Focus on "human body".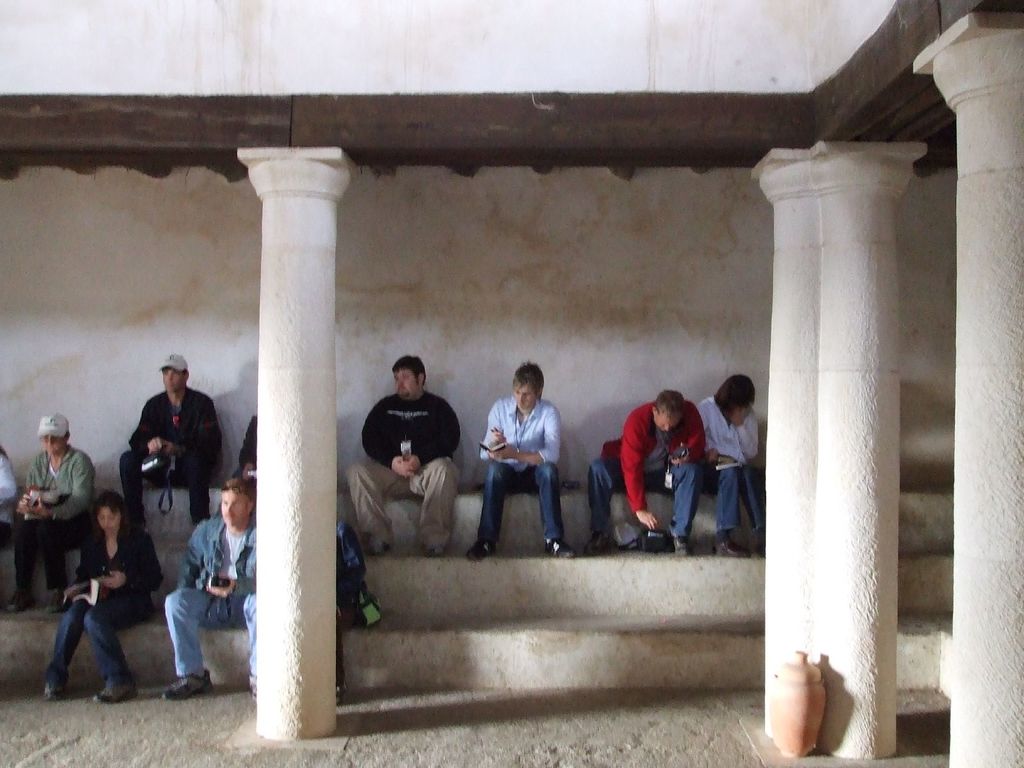
Focused at 6, 454, 96, 625.
